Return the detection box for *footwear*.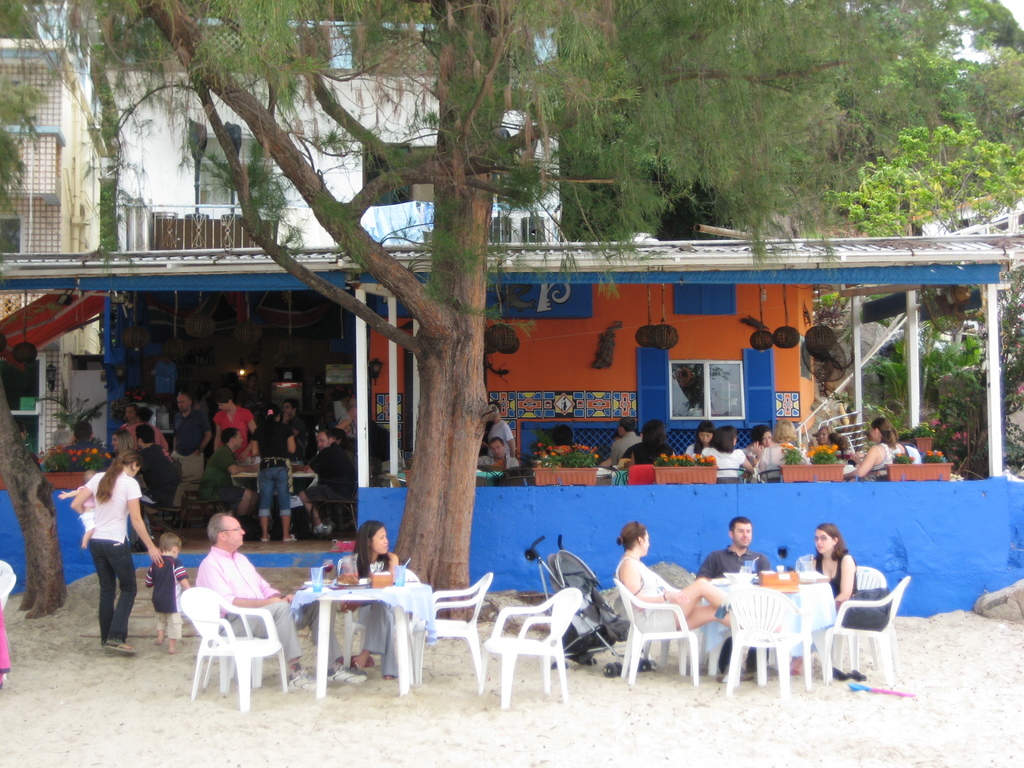
rect(288, 670, 321, 690).
